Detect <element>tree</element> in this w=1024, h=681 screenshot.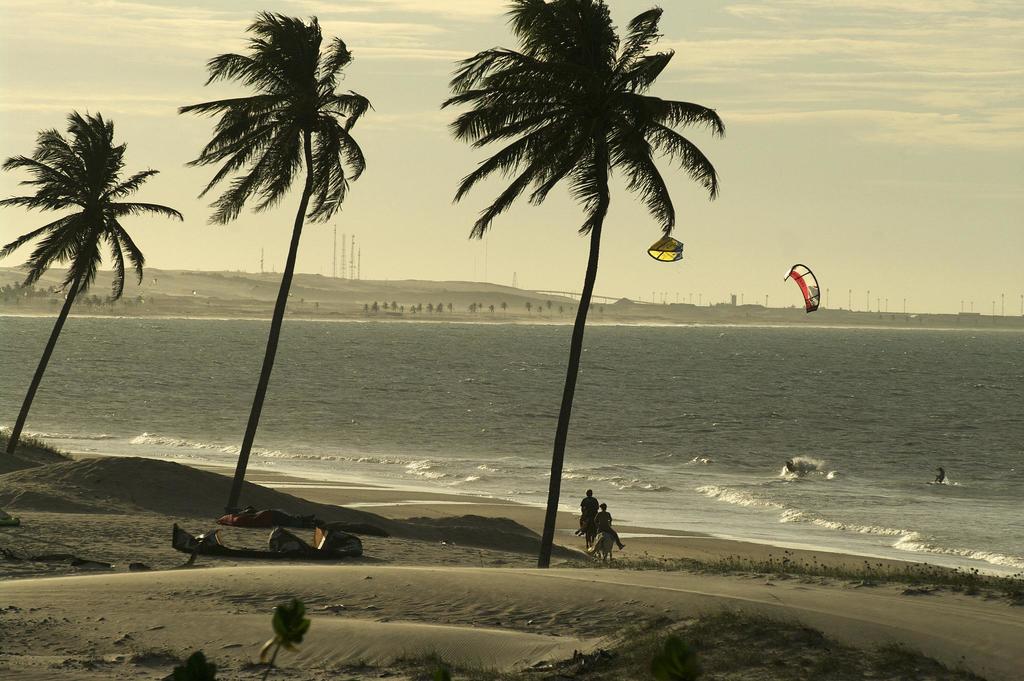
Detection: box(425, 302, 434, 318).
